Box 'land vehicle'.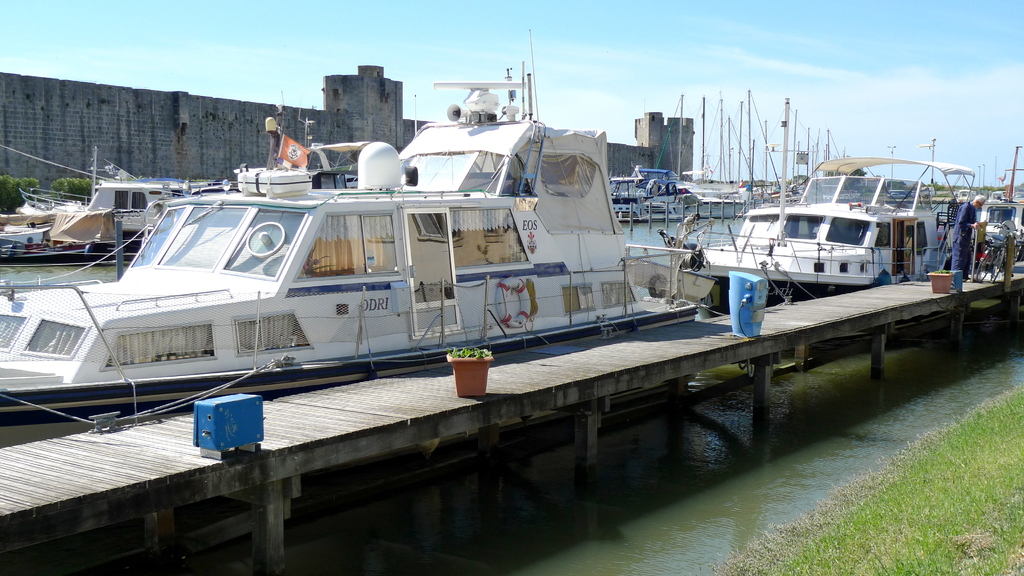
bbox=[973, 225, 1020, 286].
